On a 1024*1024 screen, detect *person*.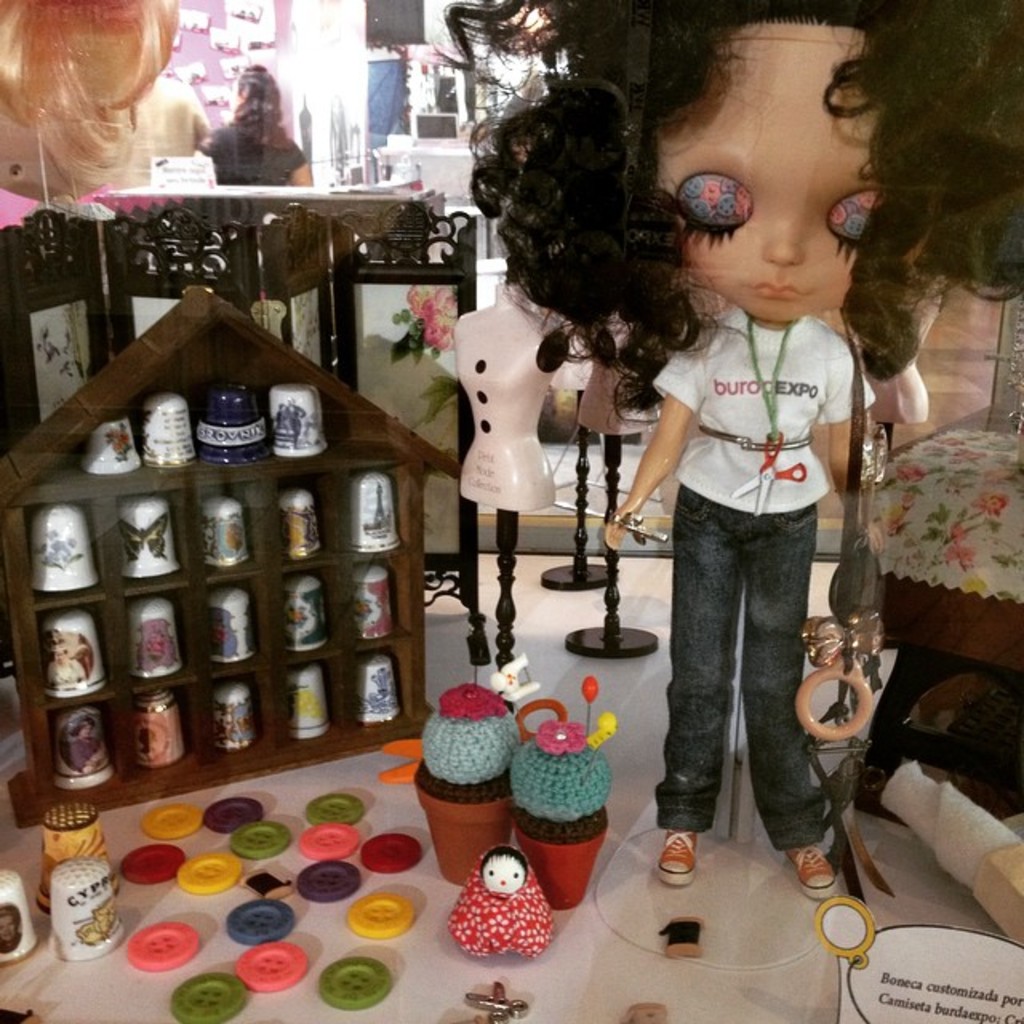
rect(189, 64, 318, 195).
